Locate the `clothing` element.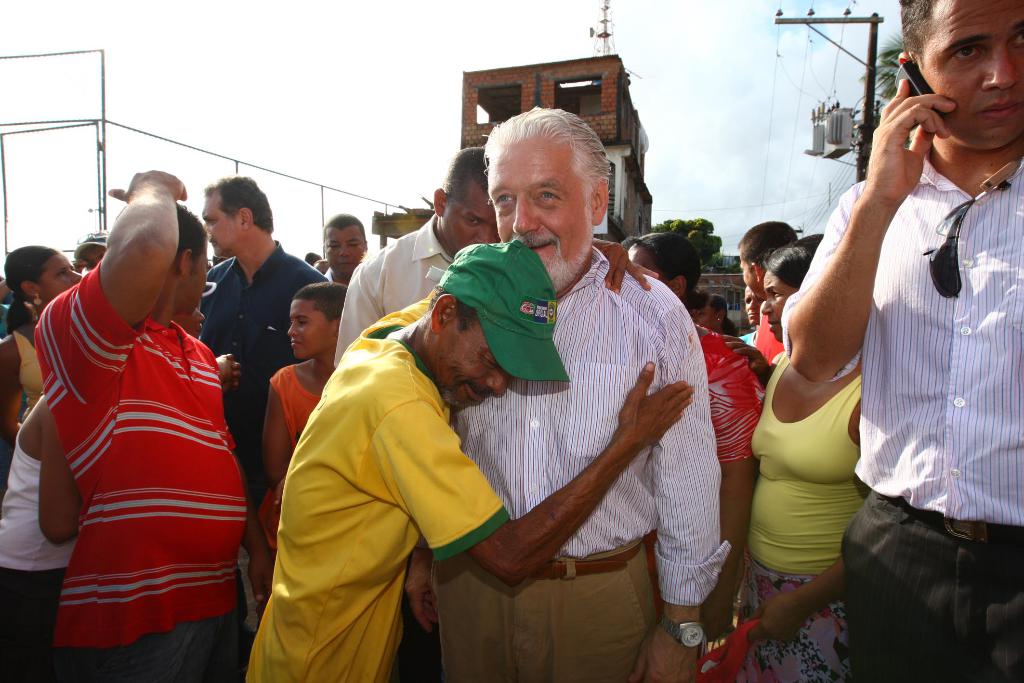
Element bbox: [x1=731, y1=346, x2=867, y2=682].
